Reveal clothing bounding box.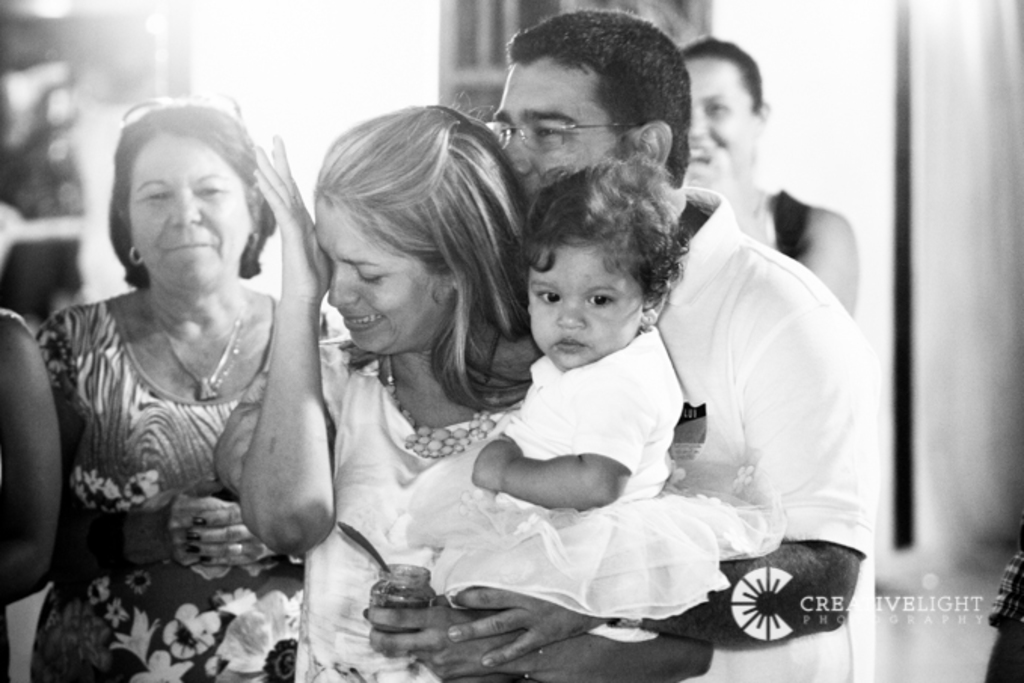
Revealed: [772,188,810,258].
